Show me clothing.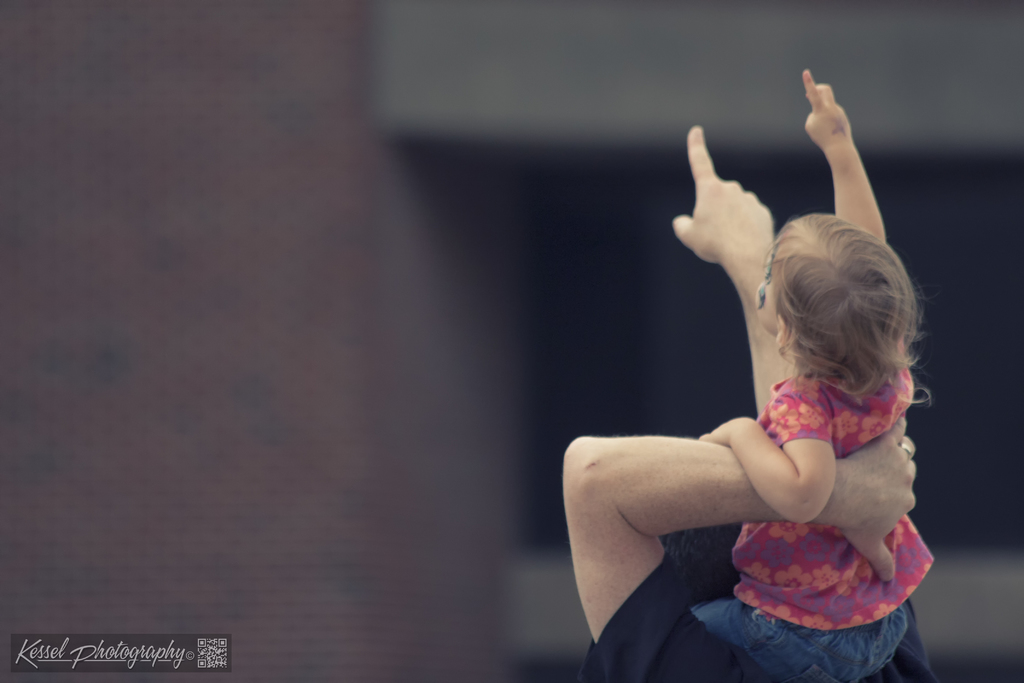
clothing is here: [586,550,925,680].
